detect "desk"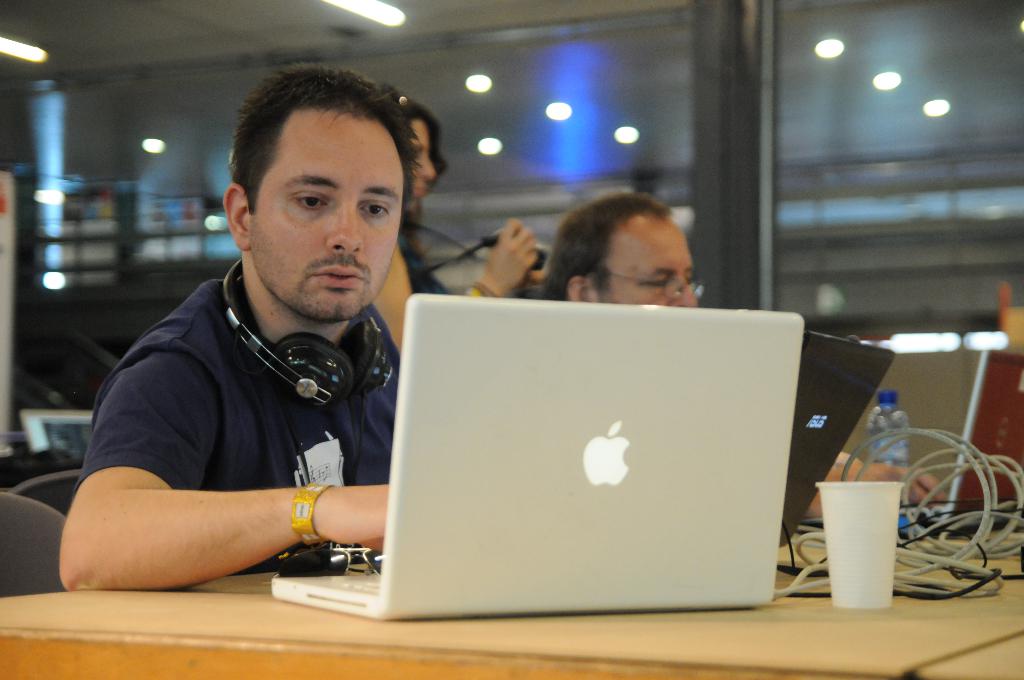
rect(0, 531, 1023, 679)
